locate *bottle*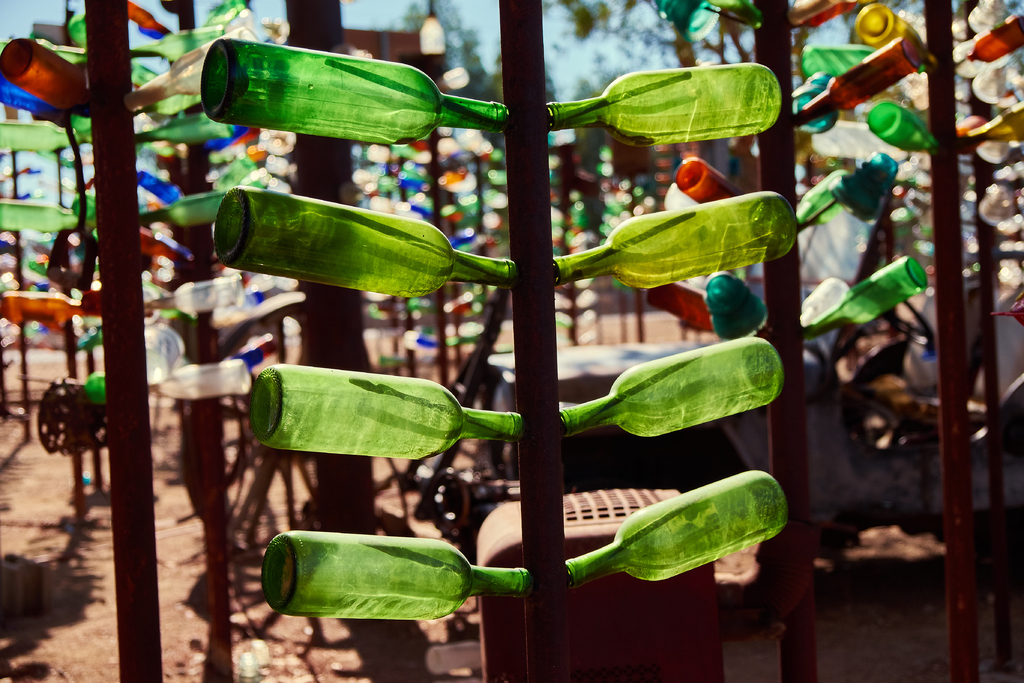
region(564, 338, 781, 439)
